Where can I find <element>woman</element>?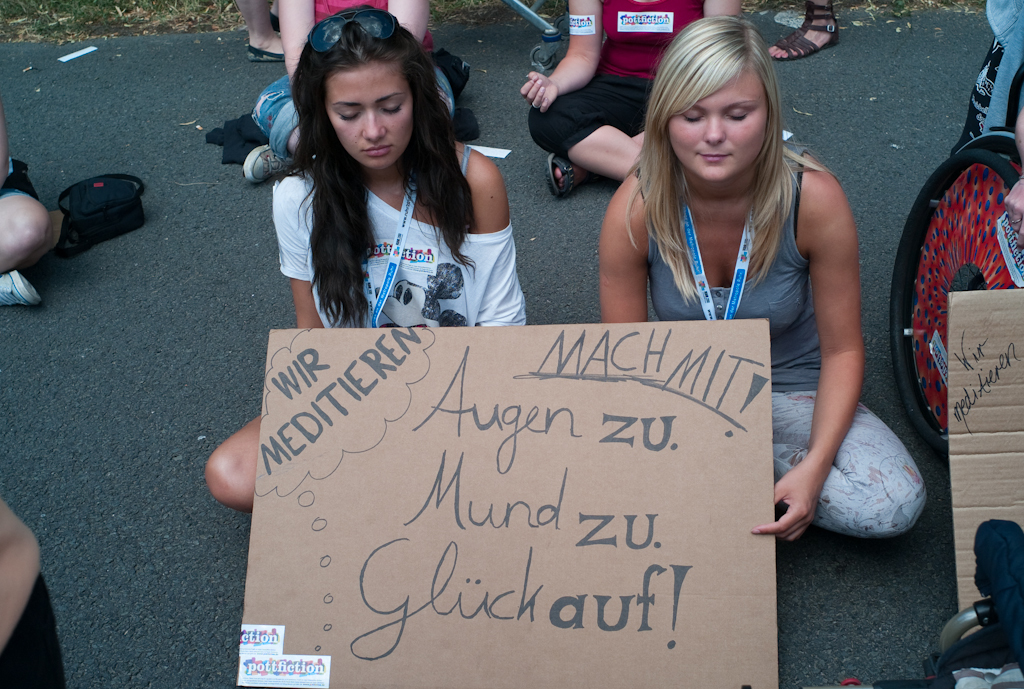
You can find it at <region>599, 0, 890, 544</region>.
